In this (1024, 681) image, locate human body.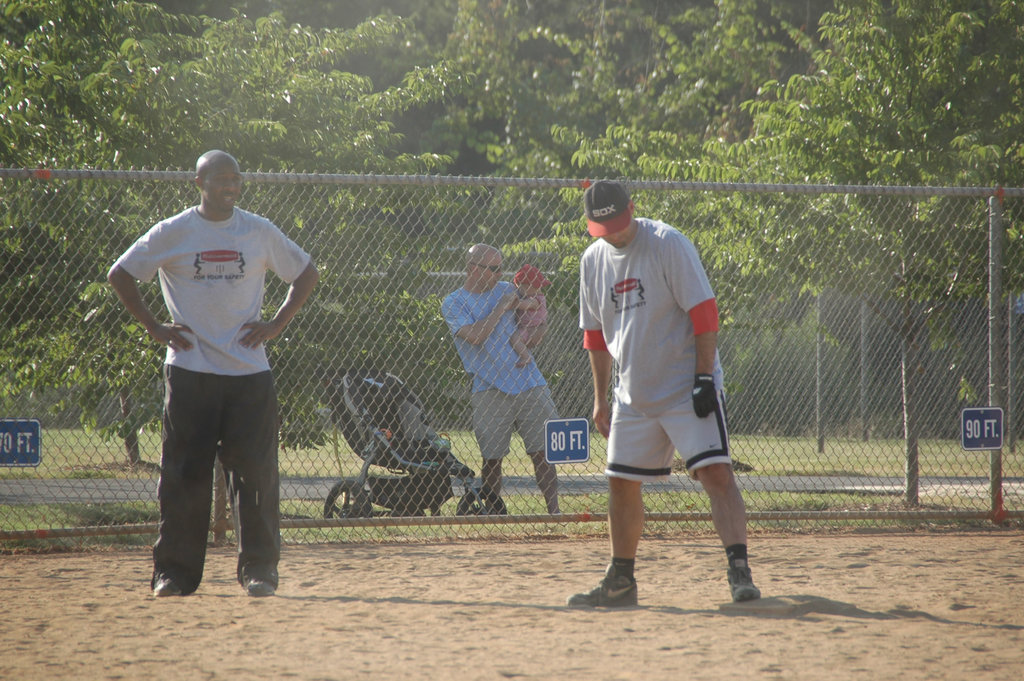
Bounding box: 509, 290, 551, 366.
